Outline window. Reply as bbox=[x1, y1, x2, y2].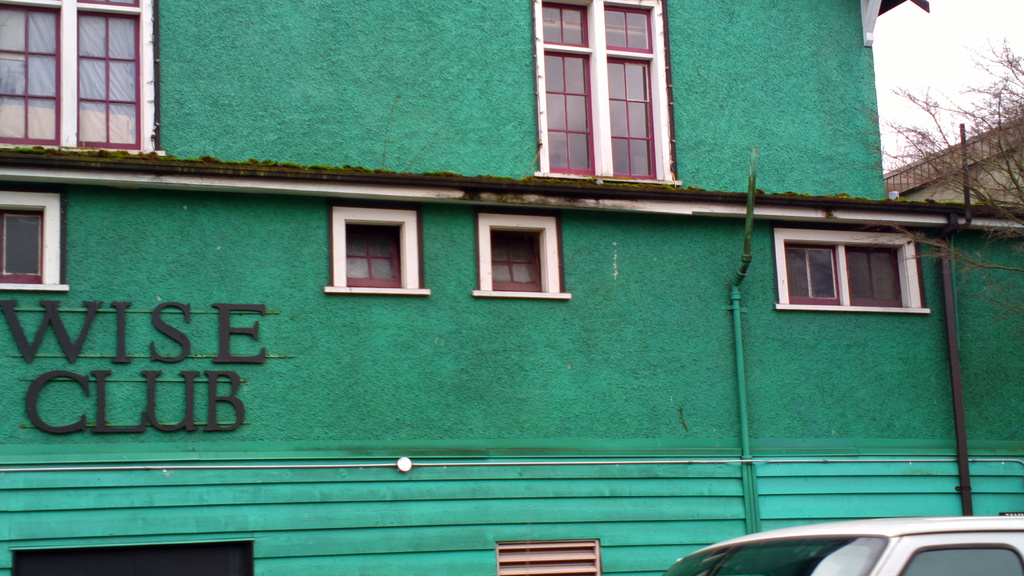
bbox=[343, 225, 401, 291].
